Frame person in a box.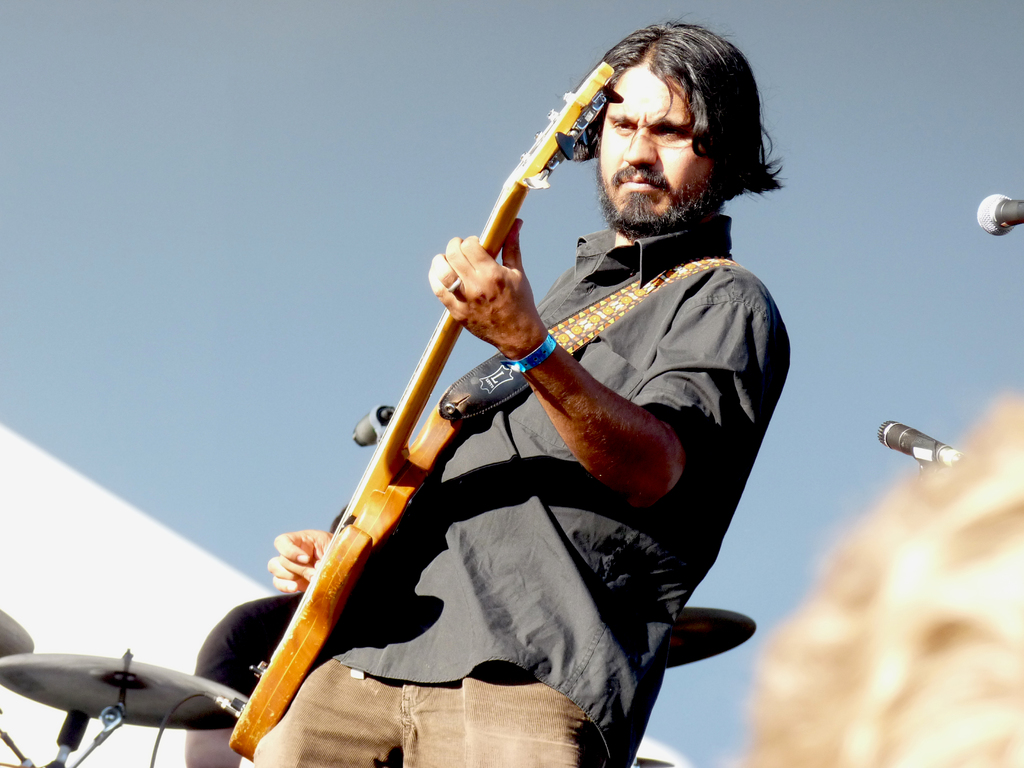
locate(180, 498, 350, 767).
